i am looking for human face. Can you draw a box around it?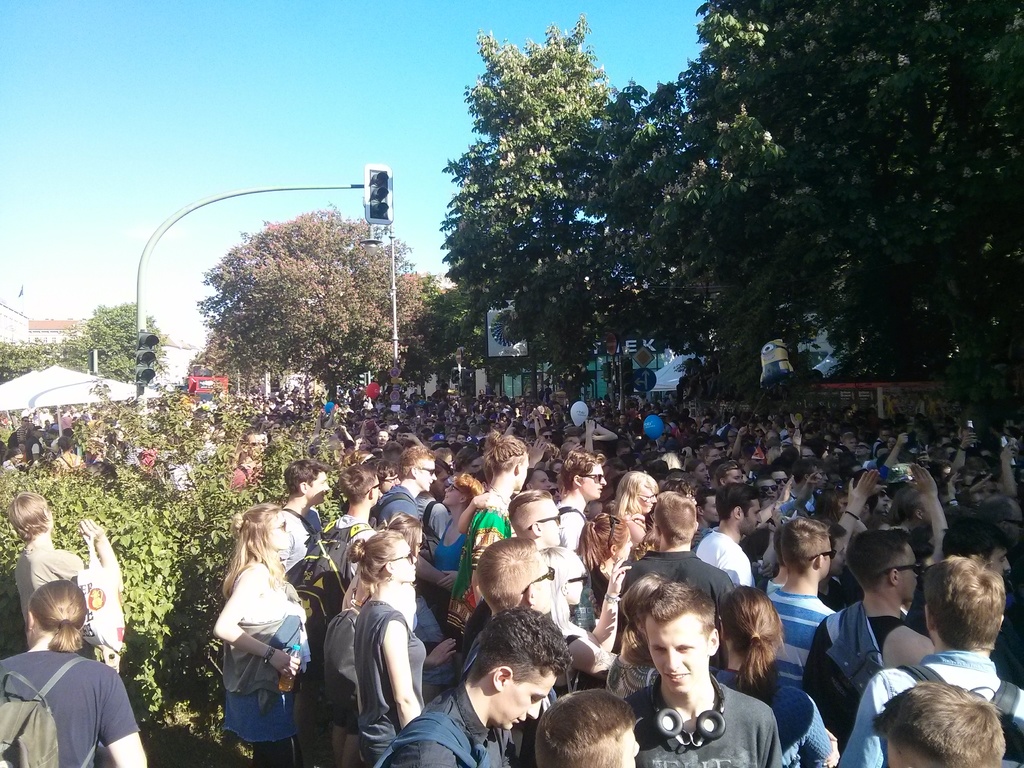
Sure, the bounding box is 703 493 719 524.
